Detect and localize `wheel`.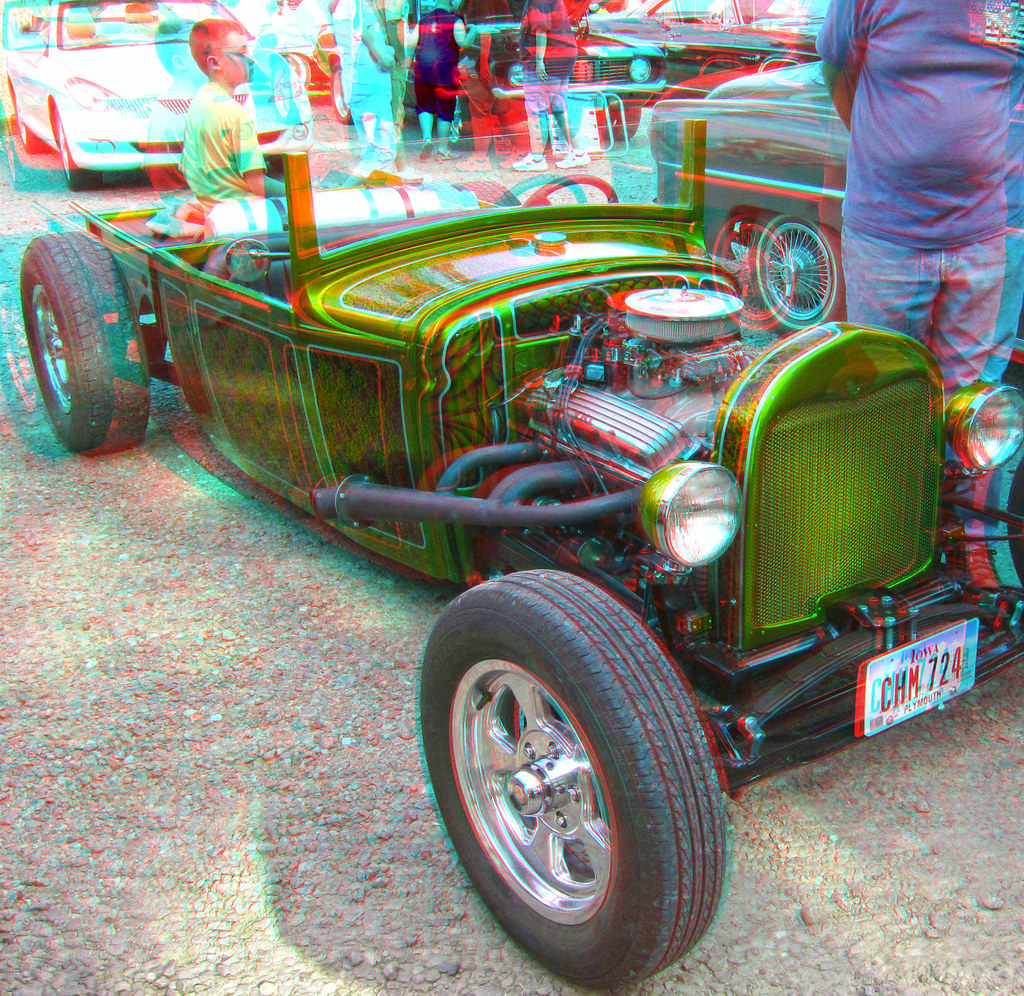
Localized at locate(14, 96, 38, 151).
